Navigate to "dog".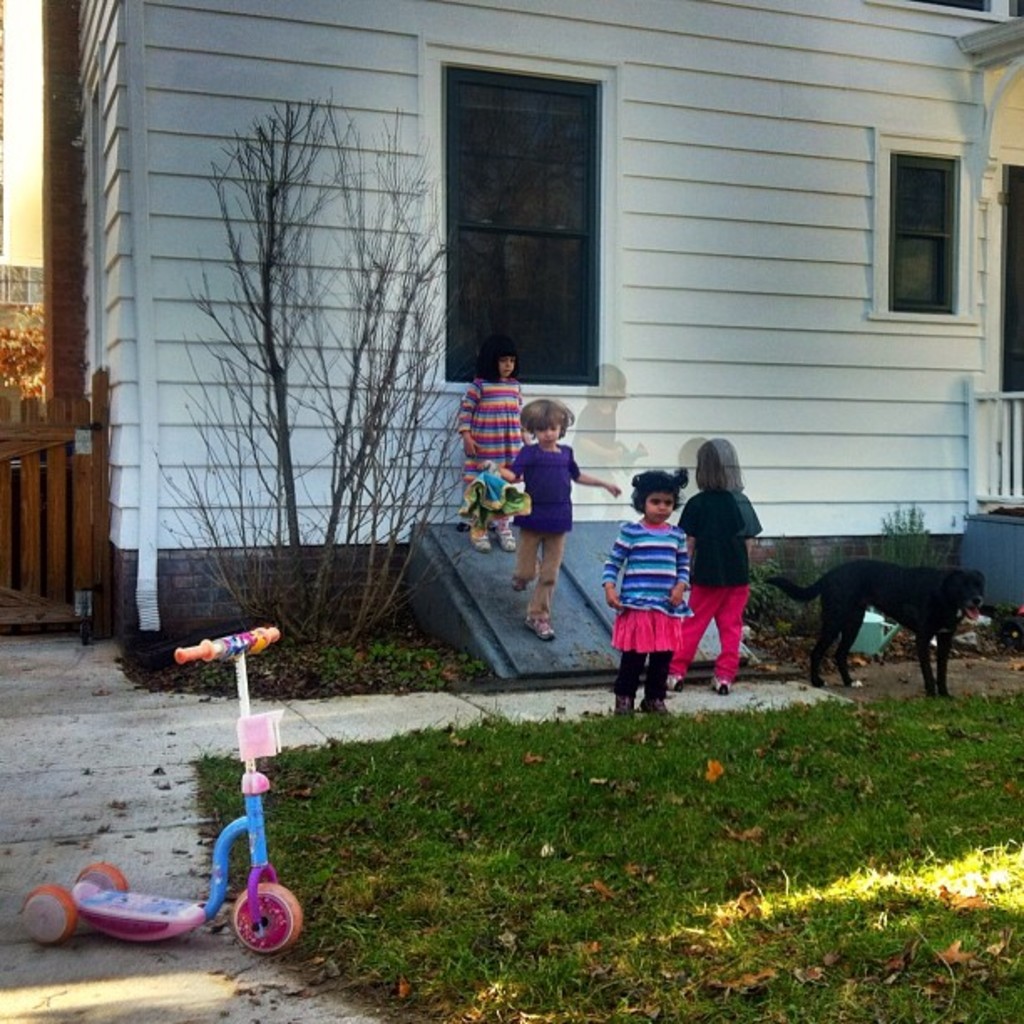
Navigation target: crop(765, 561, 982, 701).
